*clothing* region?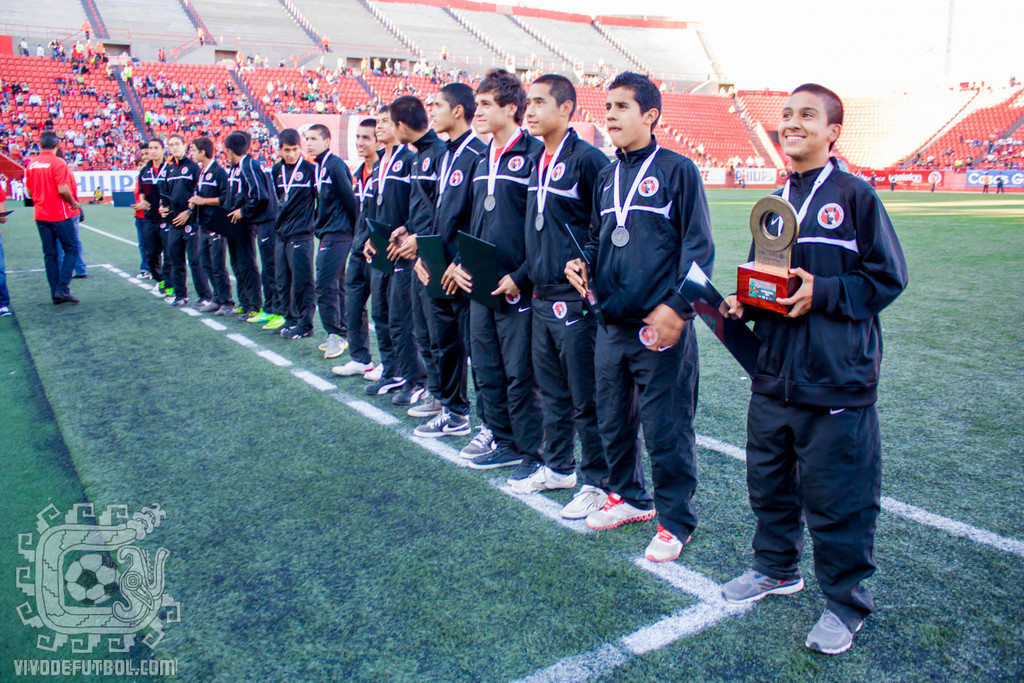
(235, 163, 279, 300)
